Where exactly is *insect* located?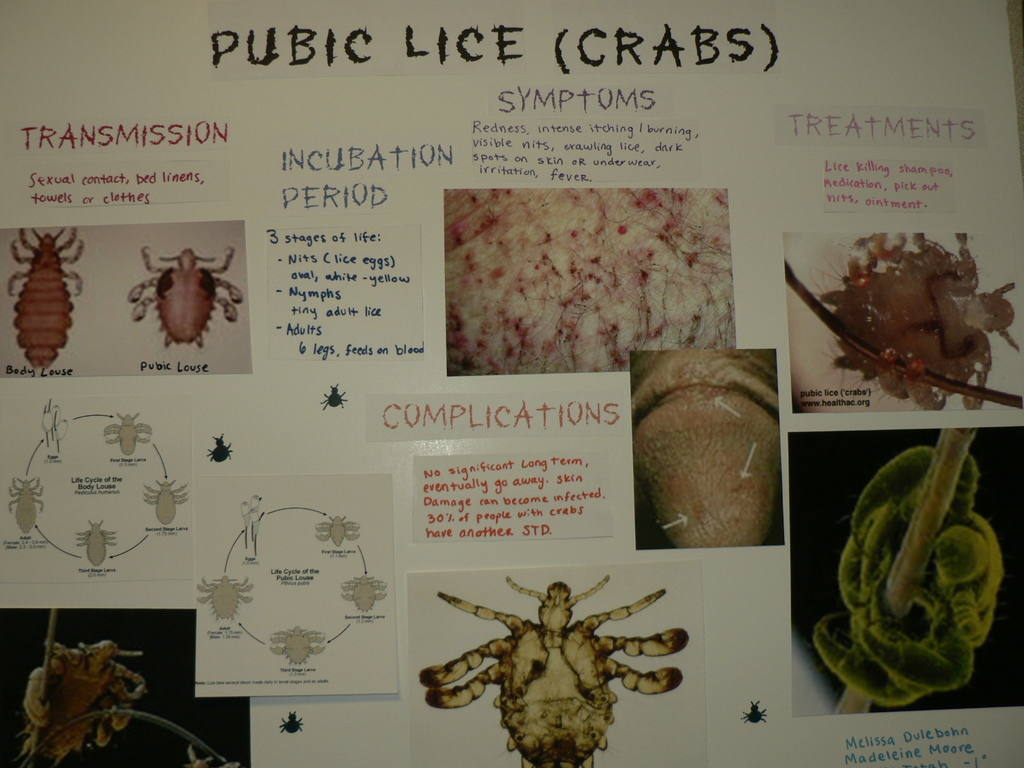
Its bounding box is [207, 435, 234, 463].
